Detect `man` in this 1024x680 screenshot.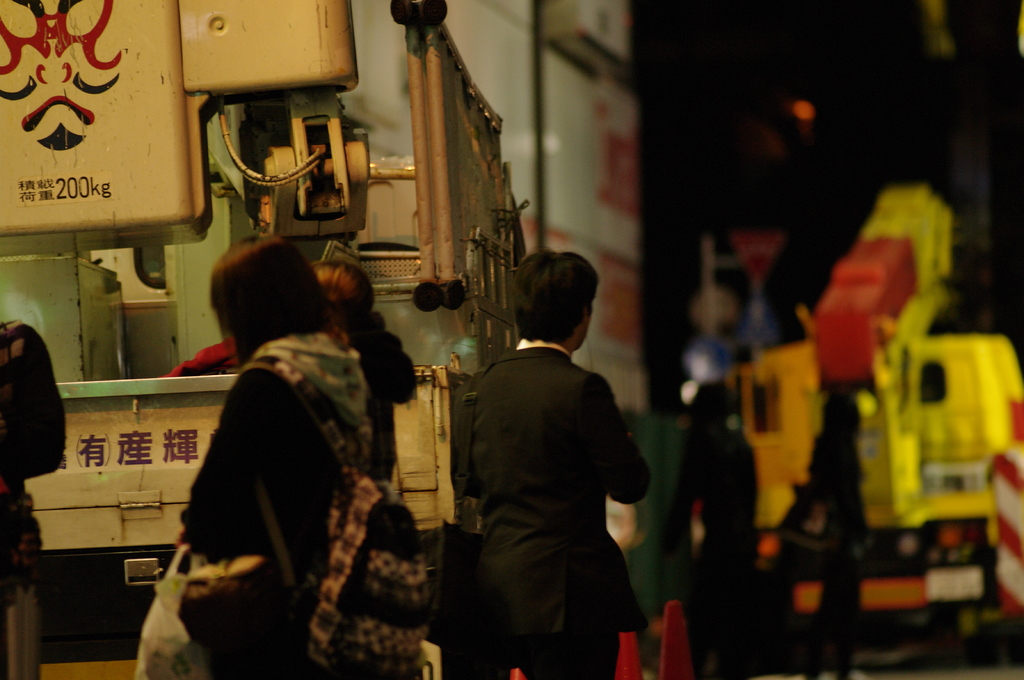
Detection: x1=433, y1=235, x2=662, y2=660.
